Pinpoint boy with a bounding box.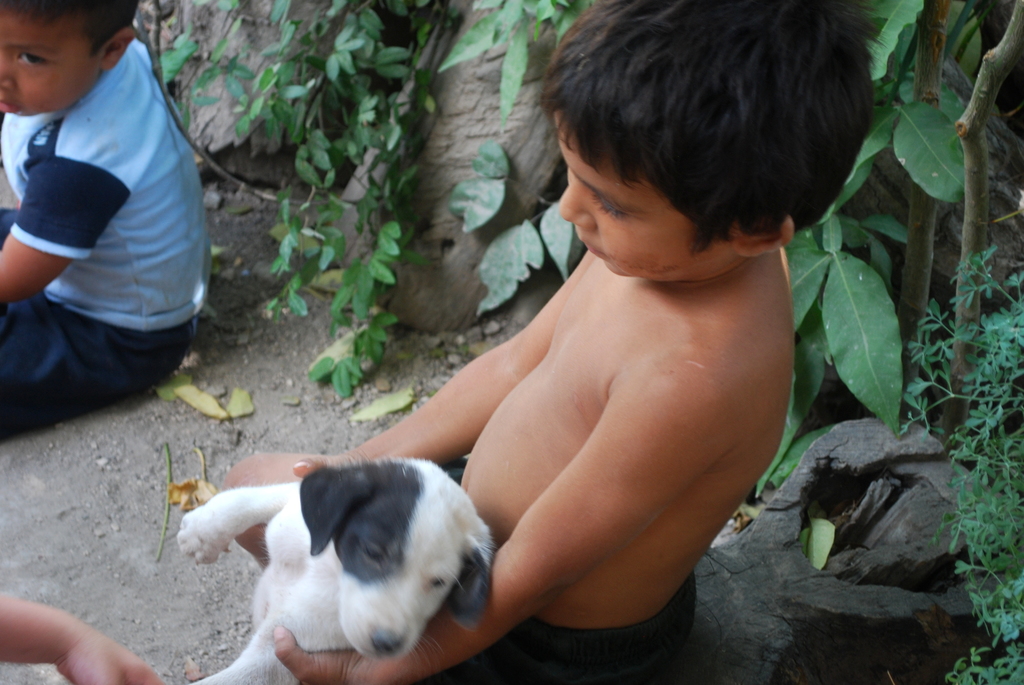
bbox=(0, 589, 168, 684).
